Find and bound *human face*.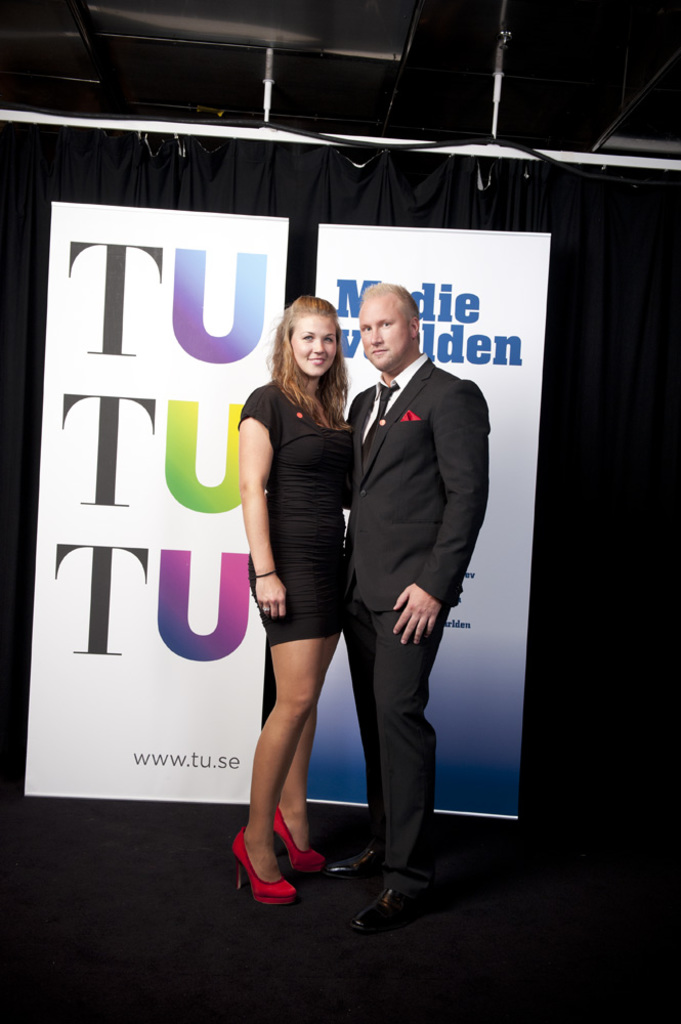
Bound: {"x1": 288, "y1": 310, "x2": 342, "y2": 385}.
